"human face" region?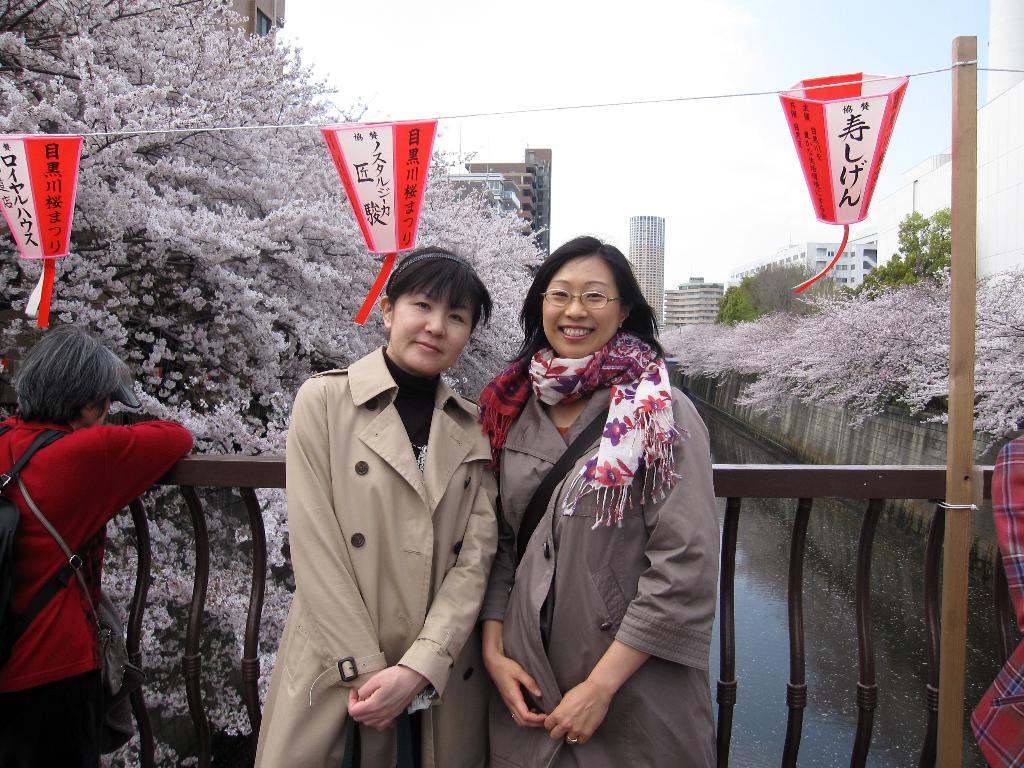
x1=544 y1=257 x2=625 y2=360
